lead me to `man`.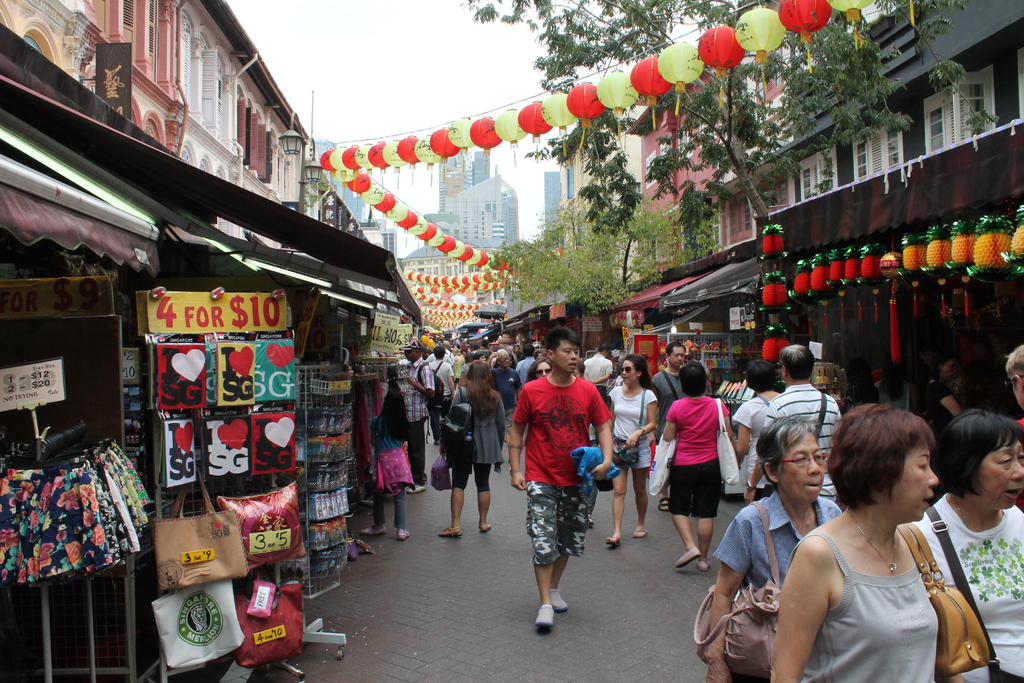
Lead to select_region(646, 340, 687, 512).
